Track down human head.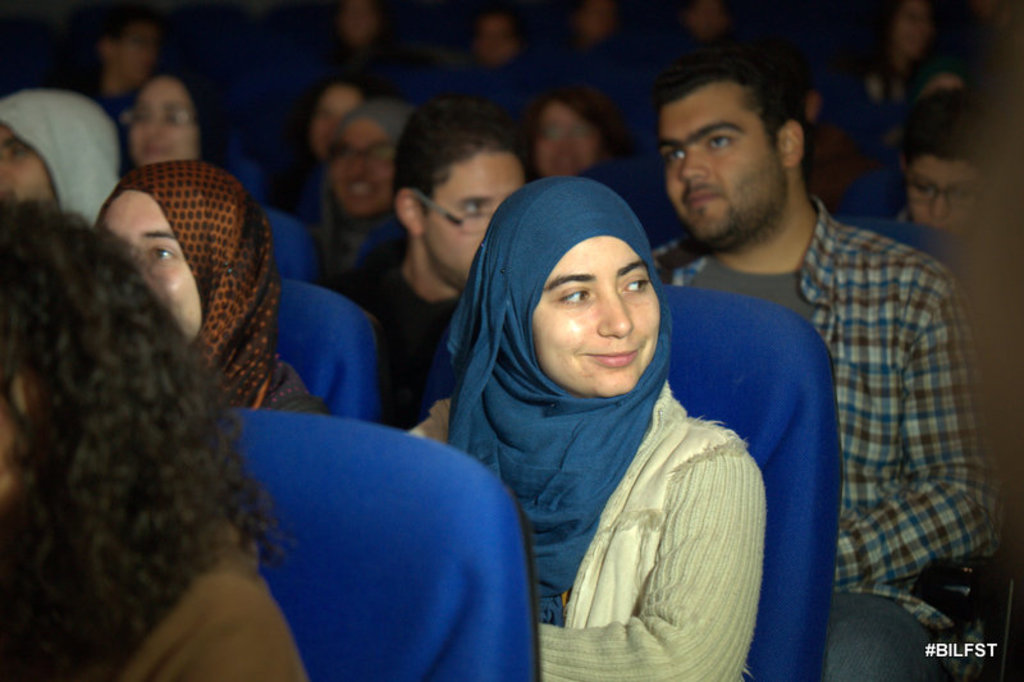
Tracked to (657, 42, 806, 250).
